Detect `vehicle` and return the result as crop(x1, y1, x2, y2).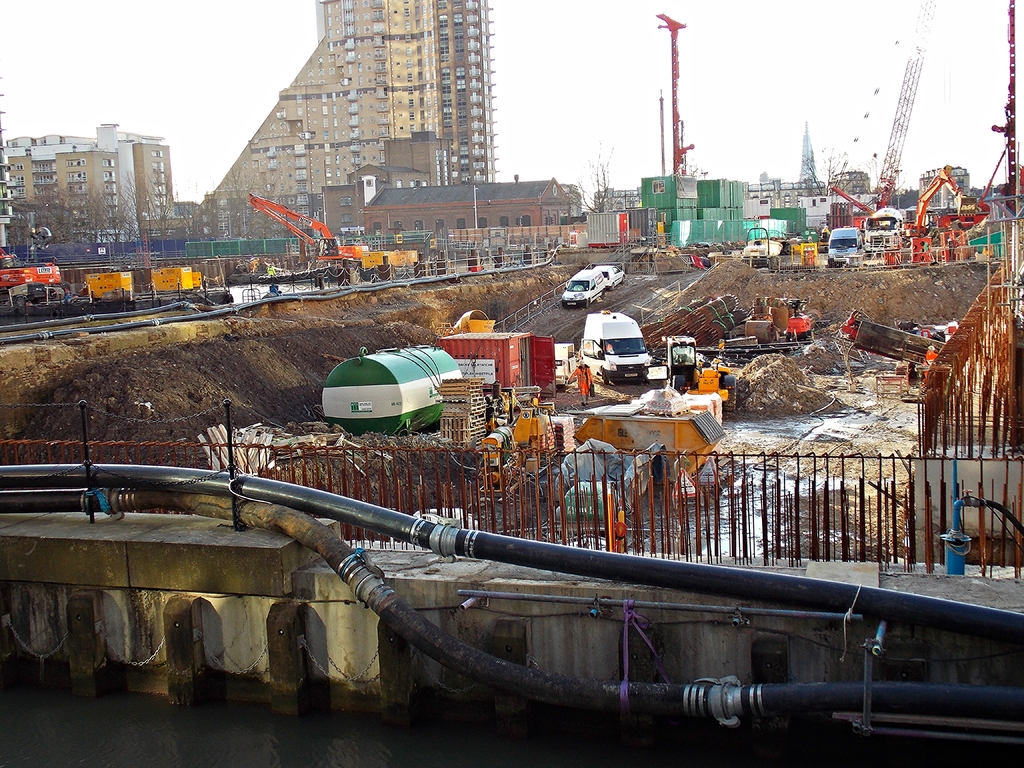
crop(323, 337, 467, 442).
